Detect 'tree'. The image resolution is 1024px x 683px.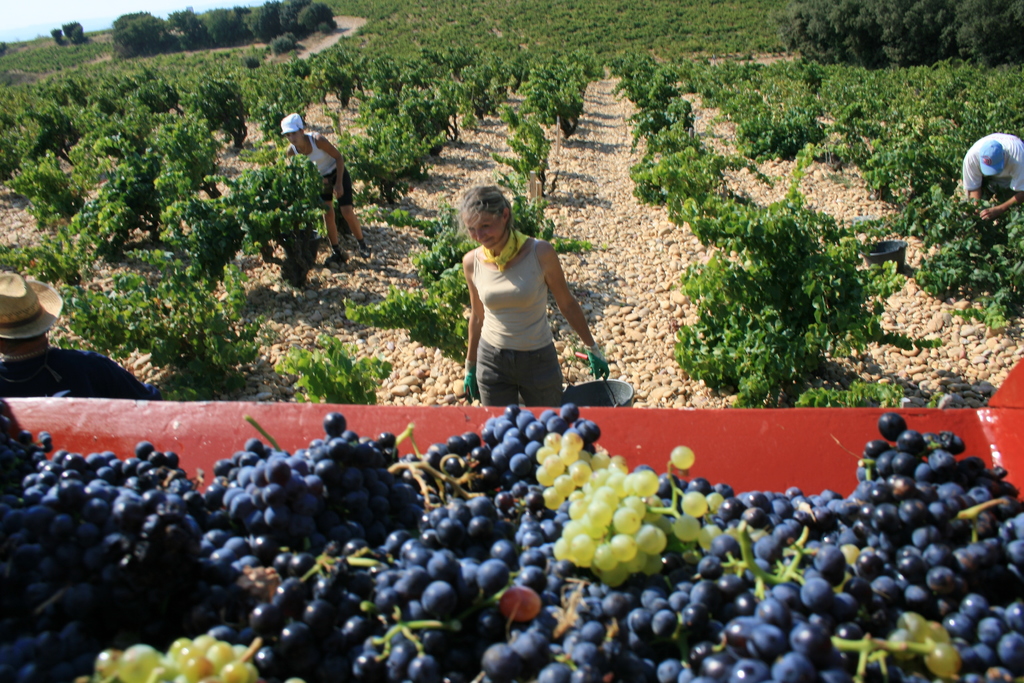
box(168, 8, 206, 52).
